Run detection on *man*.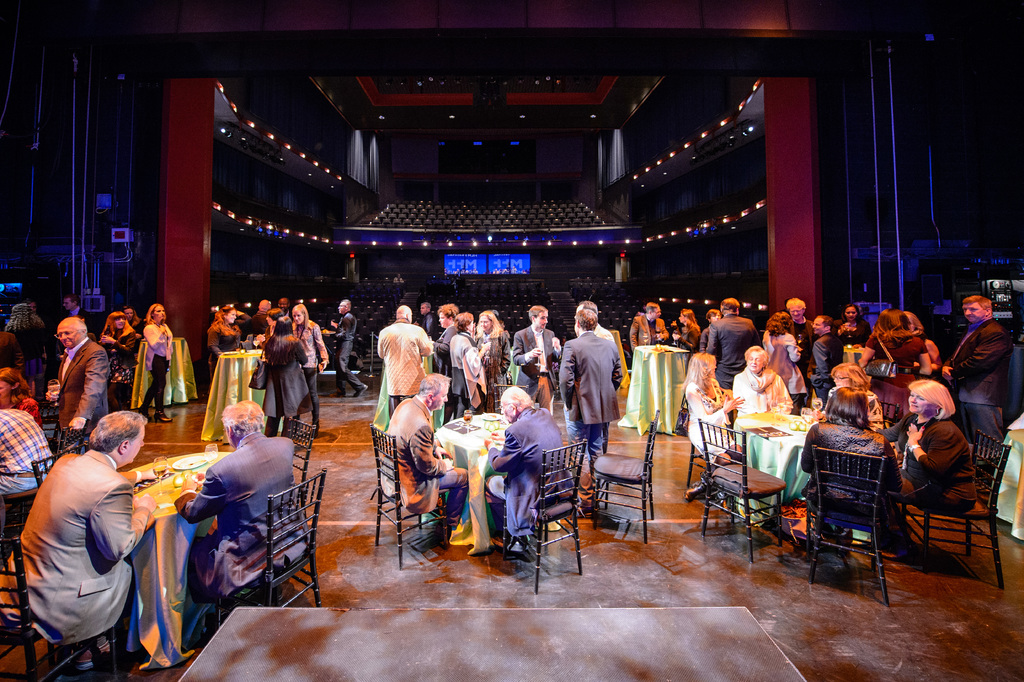
Result: [x1=575, y1=299, x2=614, y2=453].
